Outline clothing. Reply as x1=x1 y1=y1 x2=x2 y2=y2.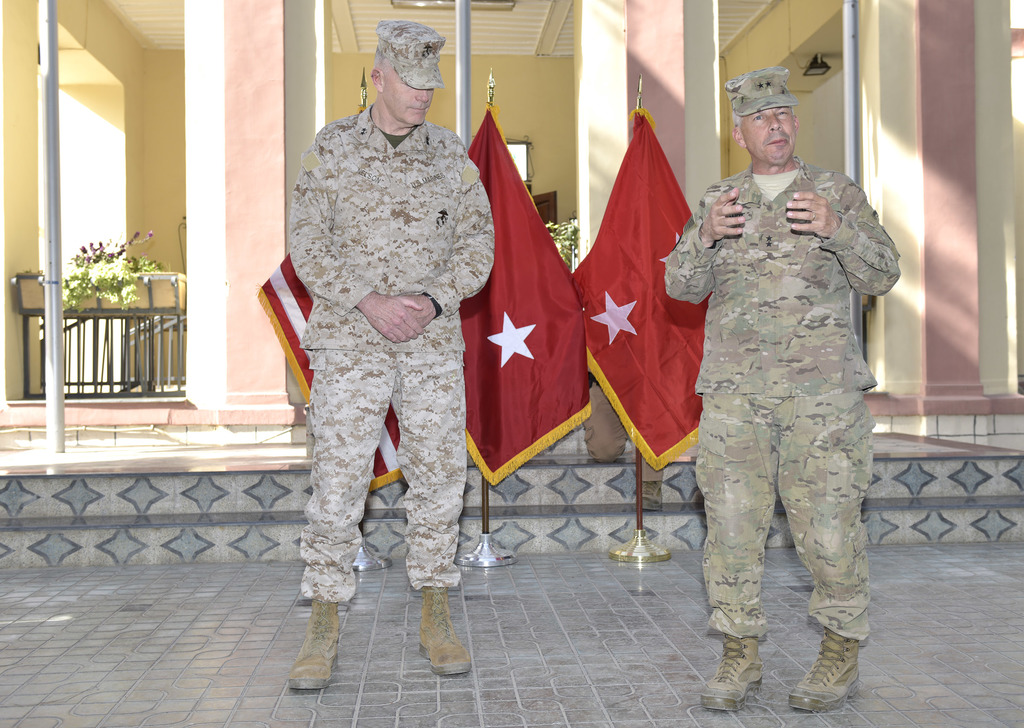
x1=662 y1=168 x2=902 y2=628.
